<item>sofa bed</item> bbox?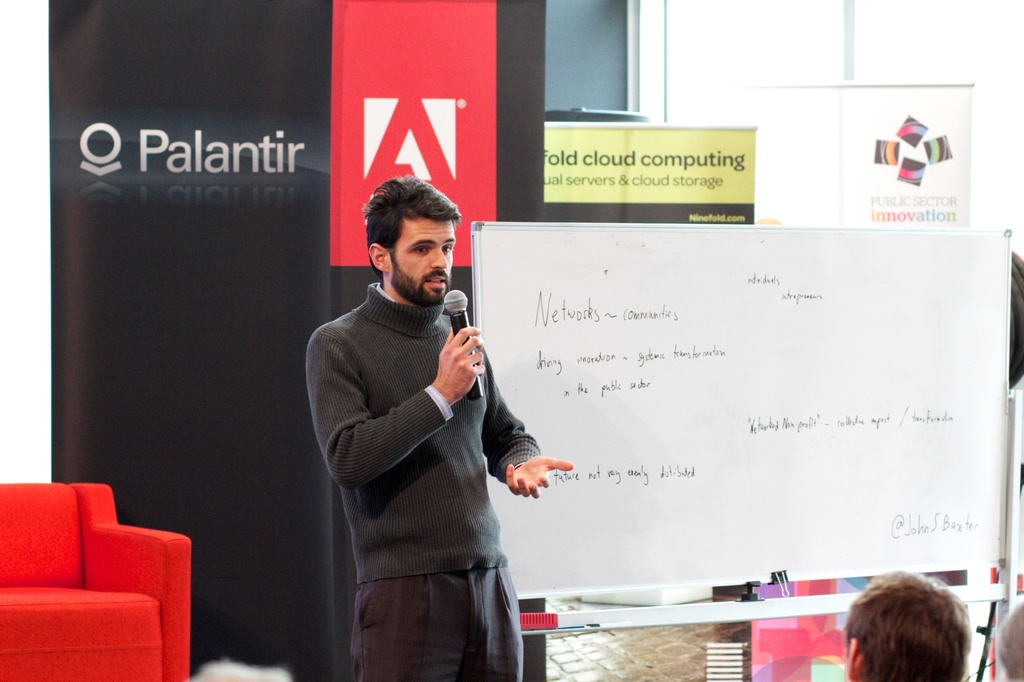
0,479,191,679
